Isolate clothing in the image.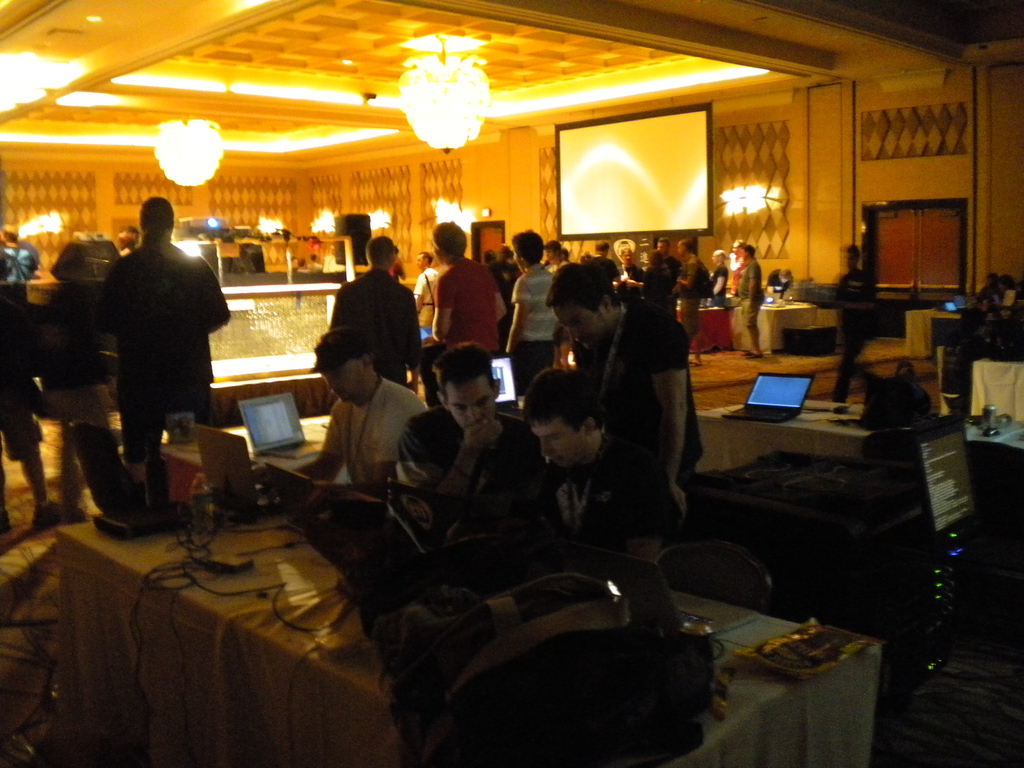
Isolated region: (680, 253, 703, 330).
